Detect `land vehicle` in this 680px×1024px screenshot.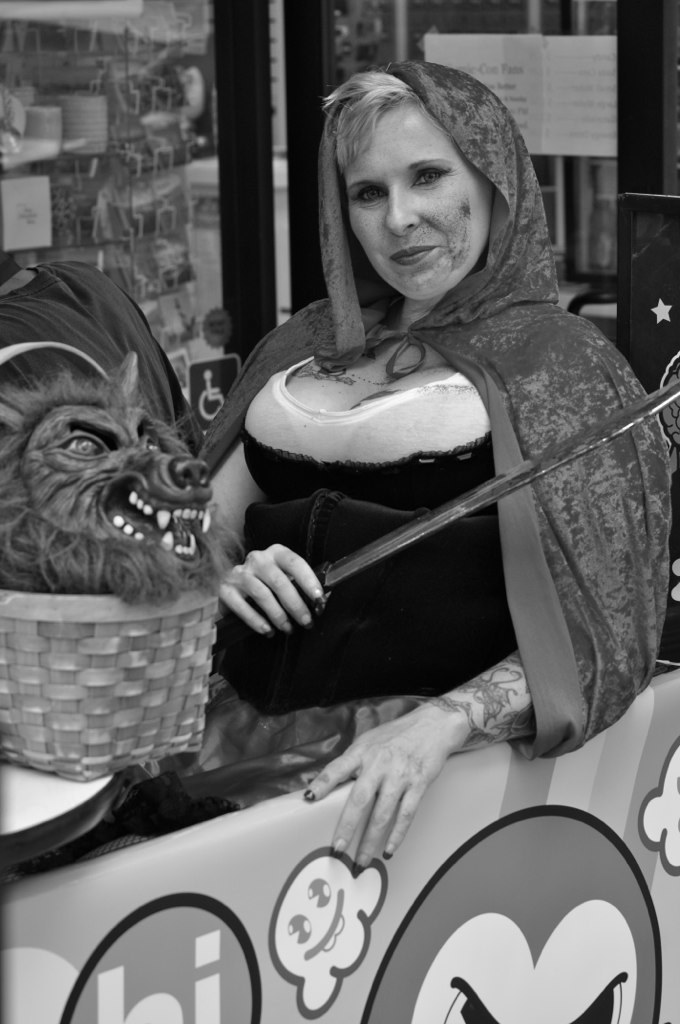
Detection: locate(0, 177, 674, 1017).
